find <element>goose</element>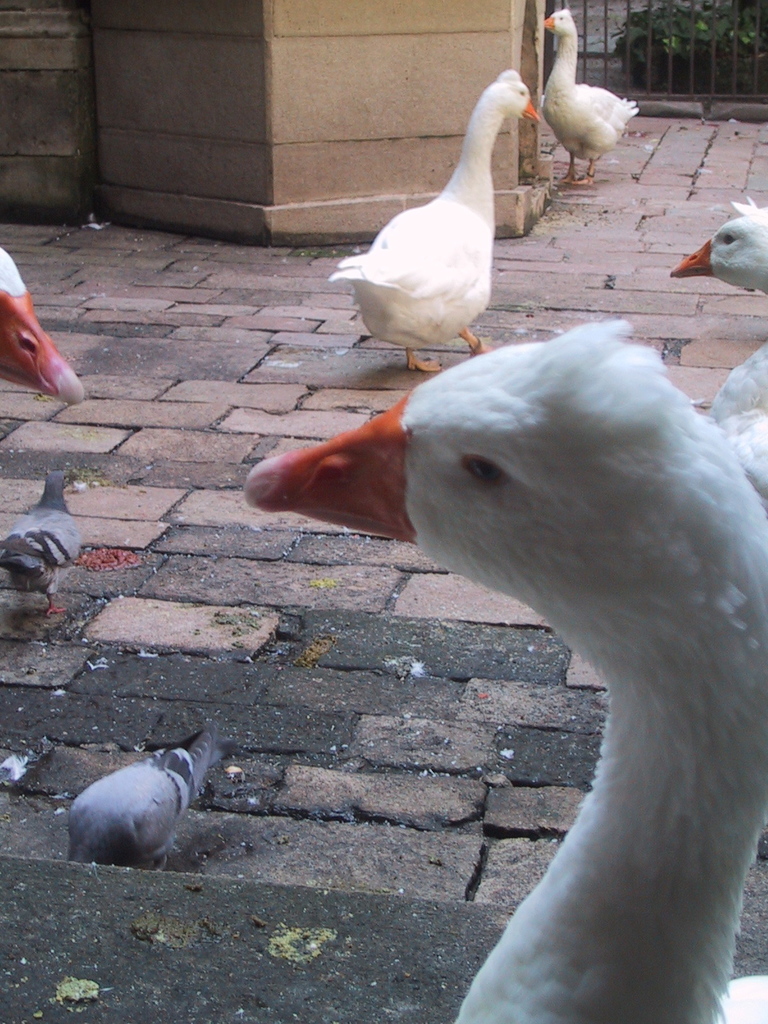
rect(673, 200, 767, 429)
